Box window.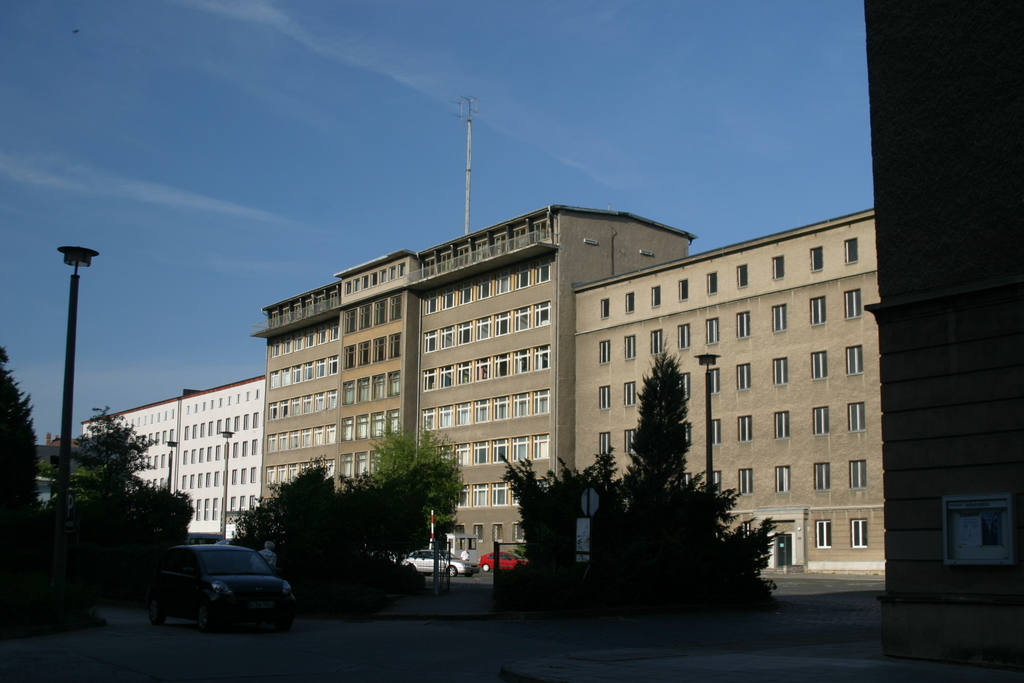
select_region(930, 488, 1009, 585).
